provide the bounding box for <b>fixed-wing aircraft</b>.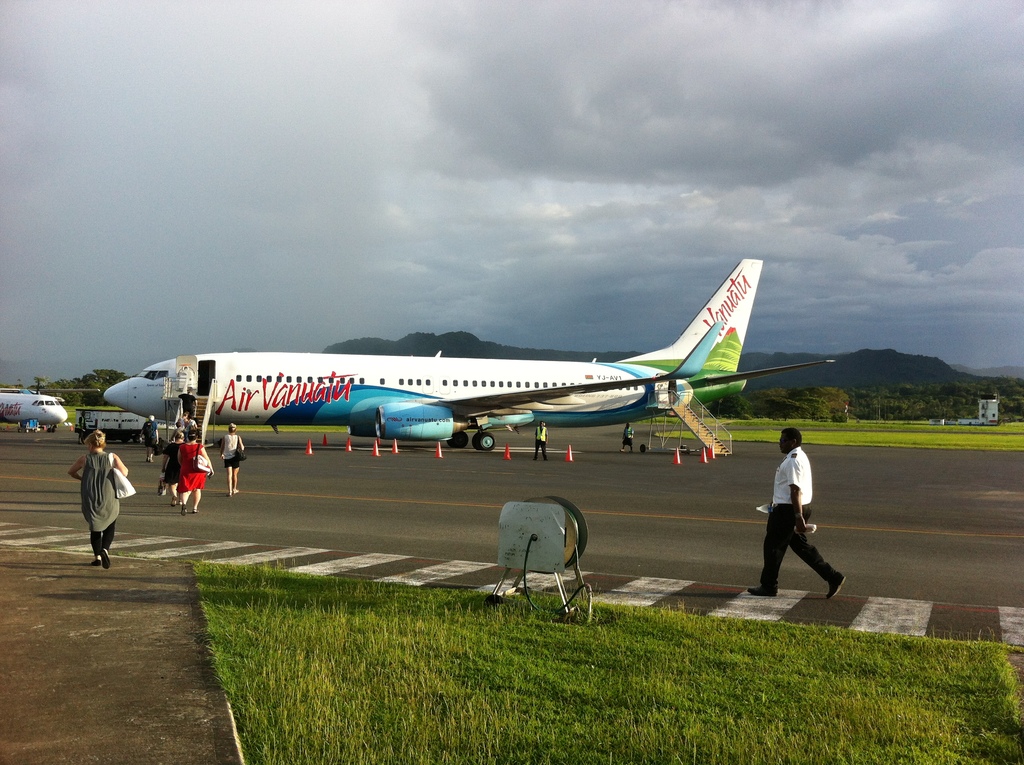
bbox=(99, 257, 830, 453).
